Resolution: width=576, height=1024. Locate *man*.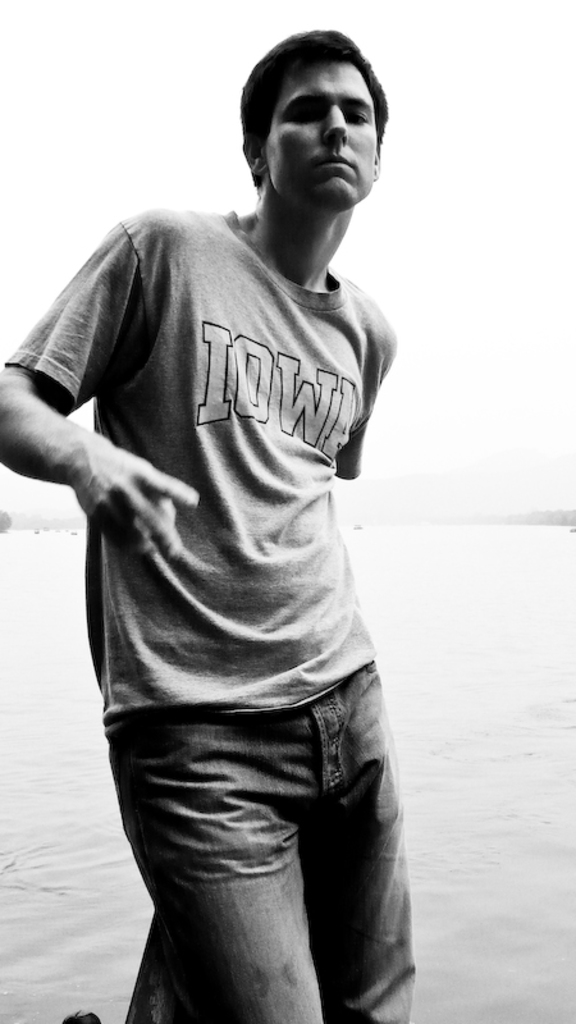
select_region(0, 37, 435, 1014).
